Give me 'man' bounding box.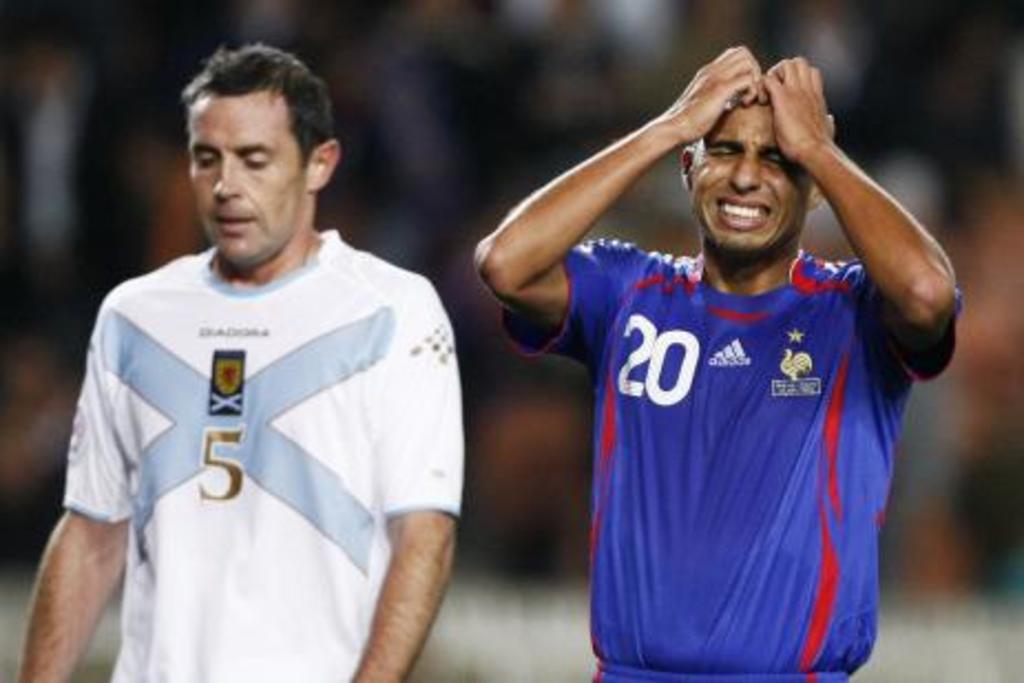
select_region(476, 49, 962, 681).
